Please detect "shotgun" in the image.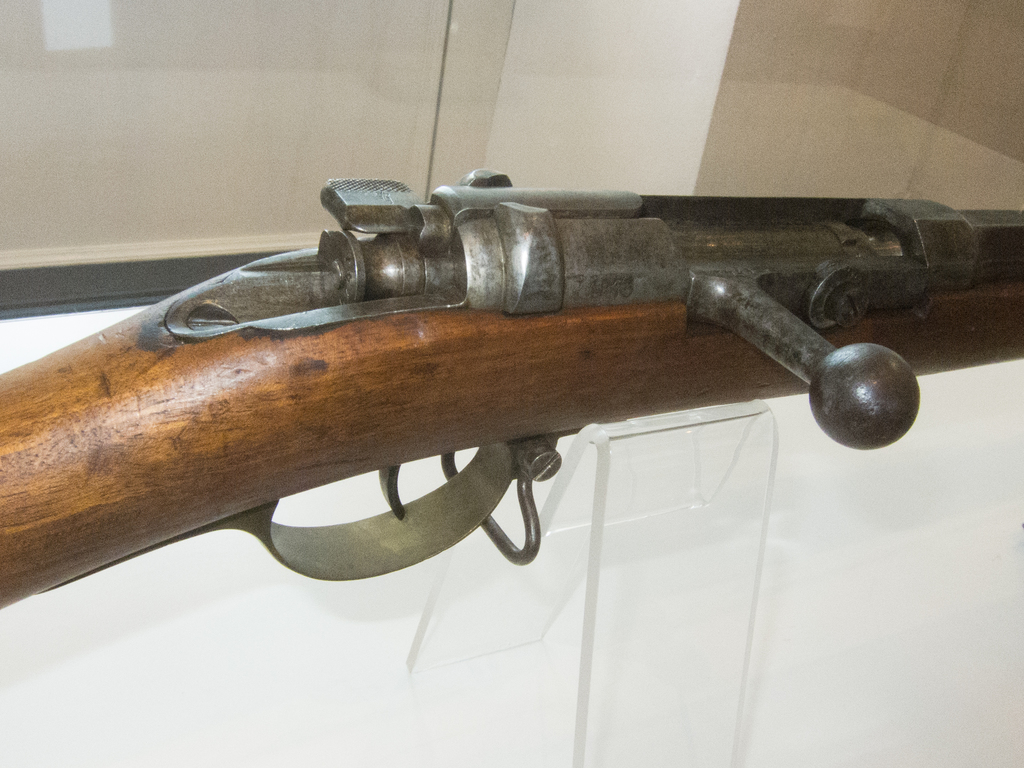
locate(0, 181, 1023, 610).
